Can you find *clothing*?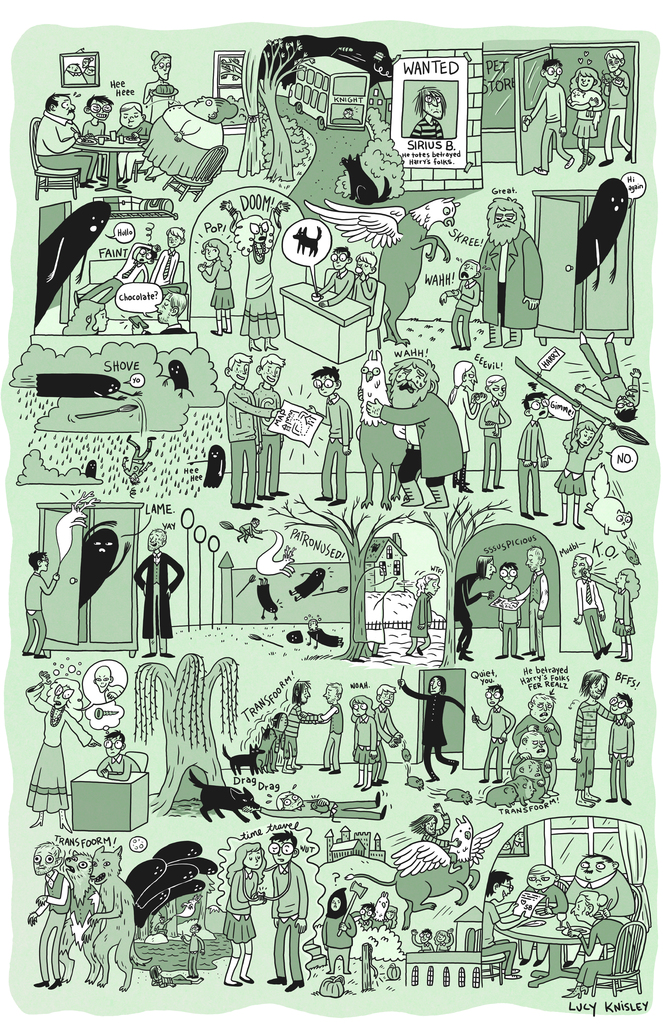
Yes, bounding box: x1=377, y1=692, x2=423, y2=767.
